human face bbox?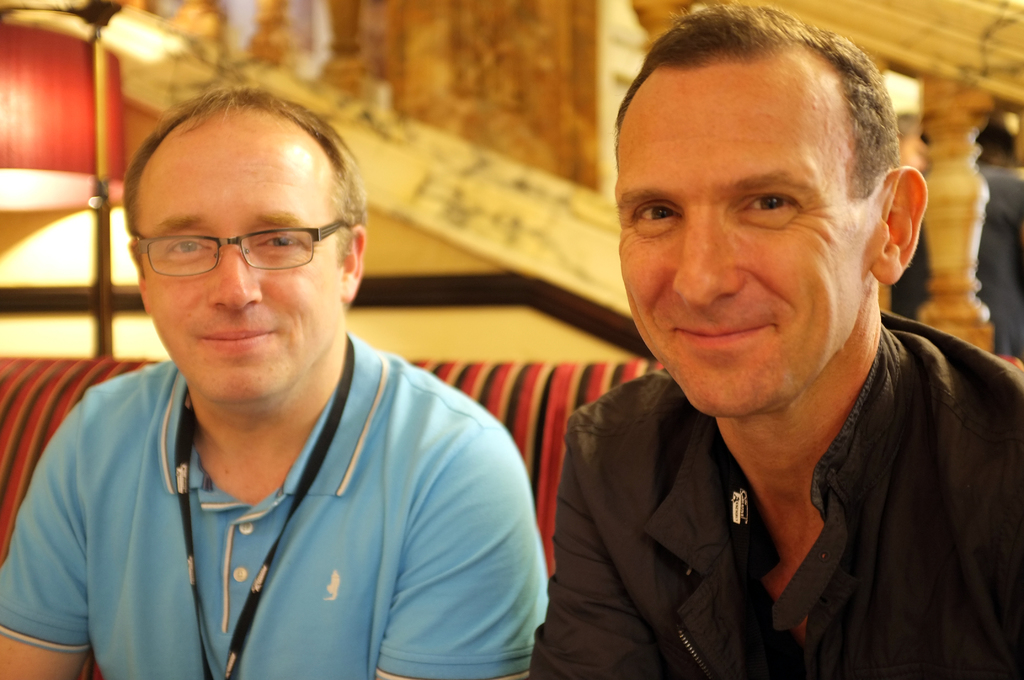
(left=120, top=115, right=346, bottom=393)
